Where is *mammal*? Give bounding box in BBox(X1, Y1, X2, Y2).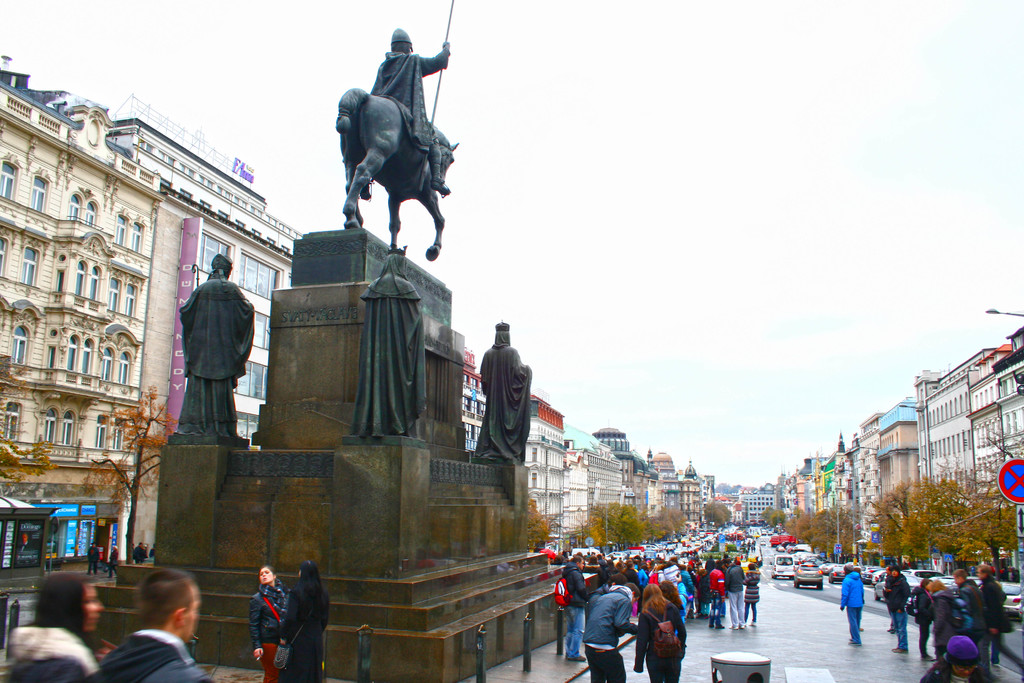
BBox(362, 26, 448, 198).
